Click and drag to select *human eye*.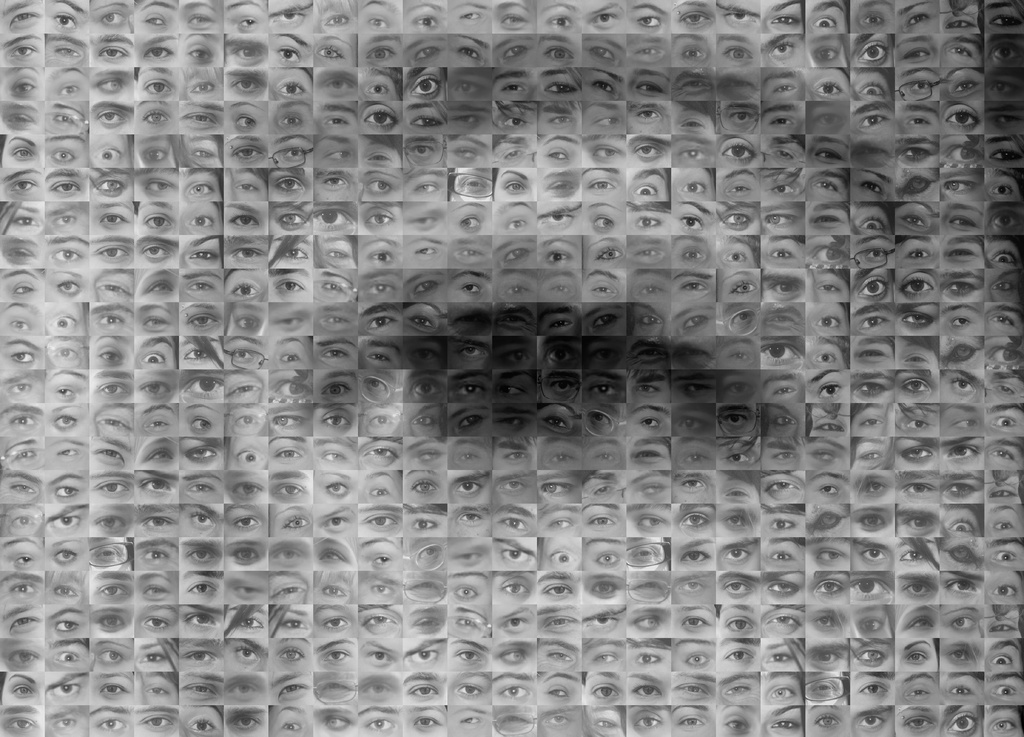
Selection: crop(98, 717, 125, 732).
